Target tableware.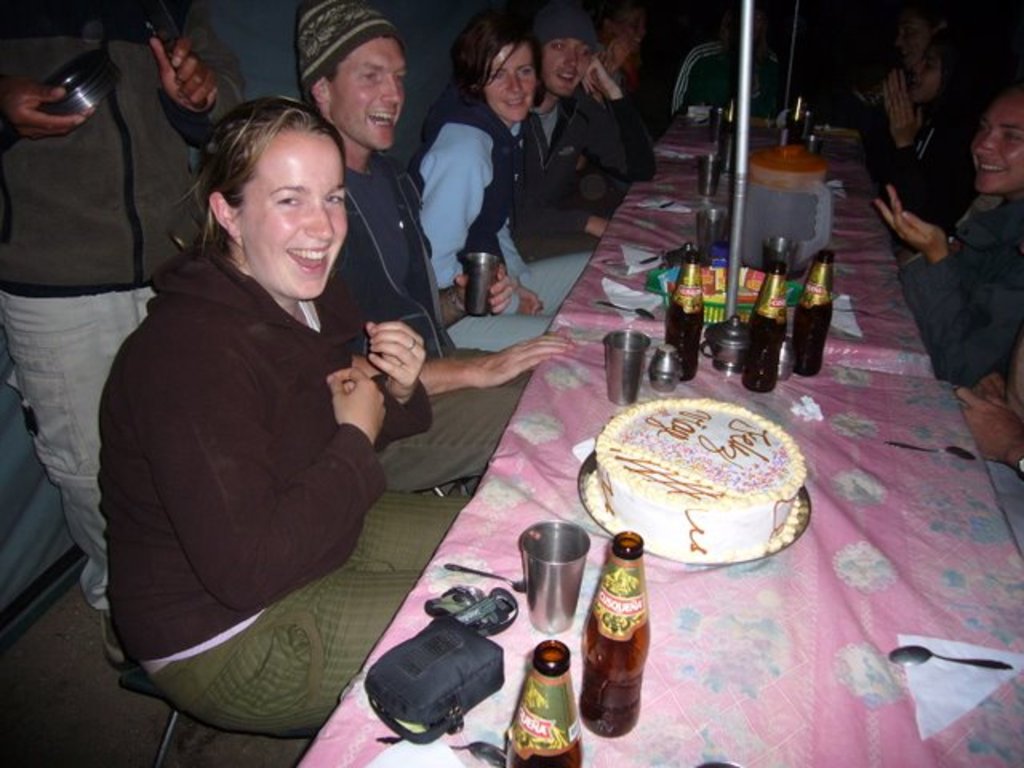
Target region: <region>443, 562, 528, 597</region>.
